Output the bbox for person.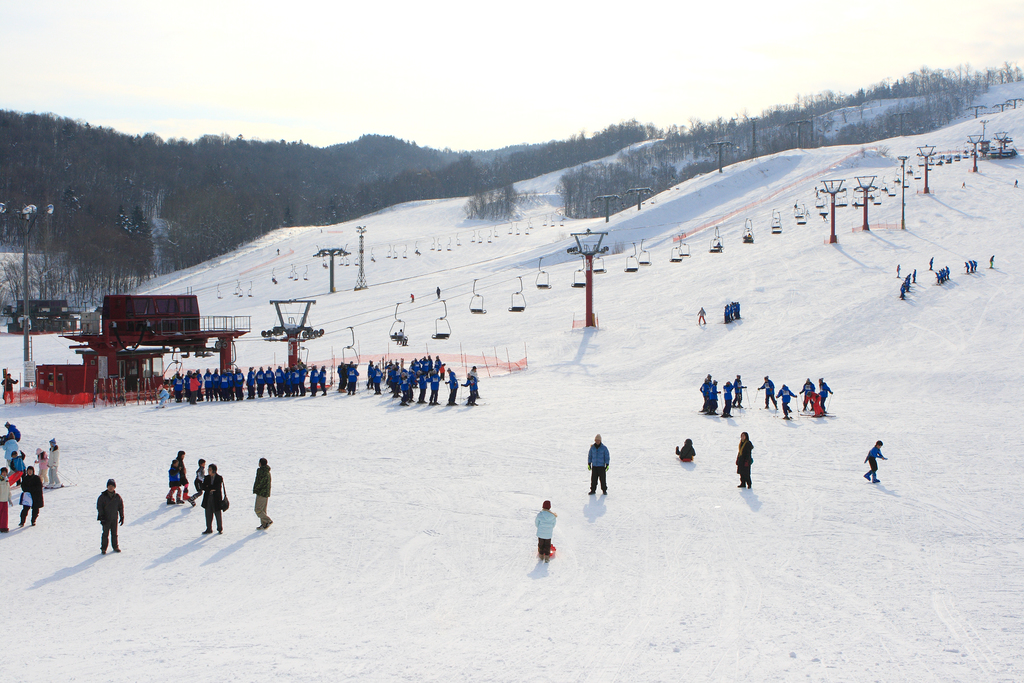
[4, 420, 20, 440].
